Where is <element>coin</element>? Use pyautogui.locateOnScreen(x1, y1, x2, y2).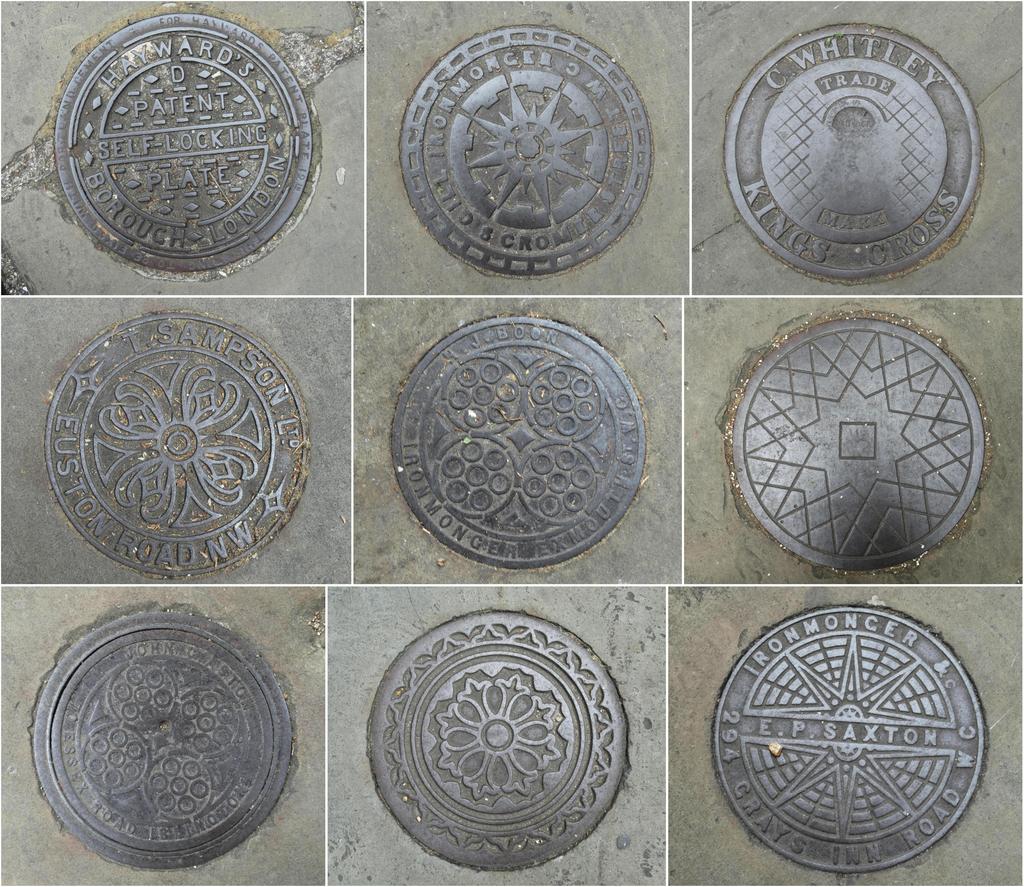
pyautogui.locateOnScreen(52, 10, 315, 278).
